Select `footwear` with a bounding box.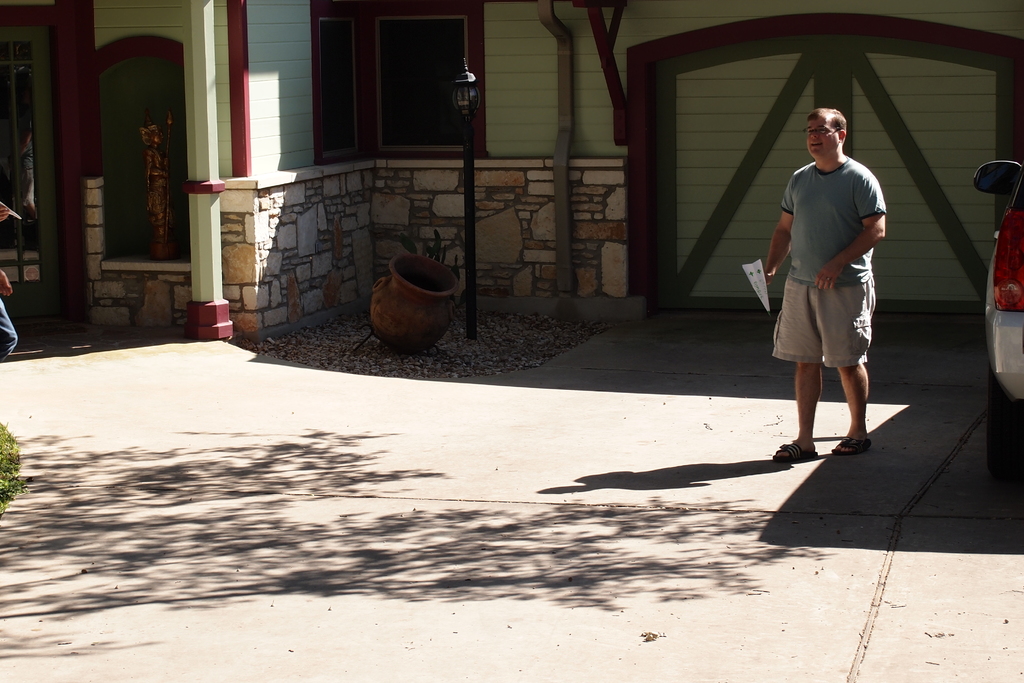
[left=771, top=431, right=819, bottom=466].
